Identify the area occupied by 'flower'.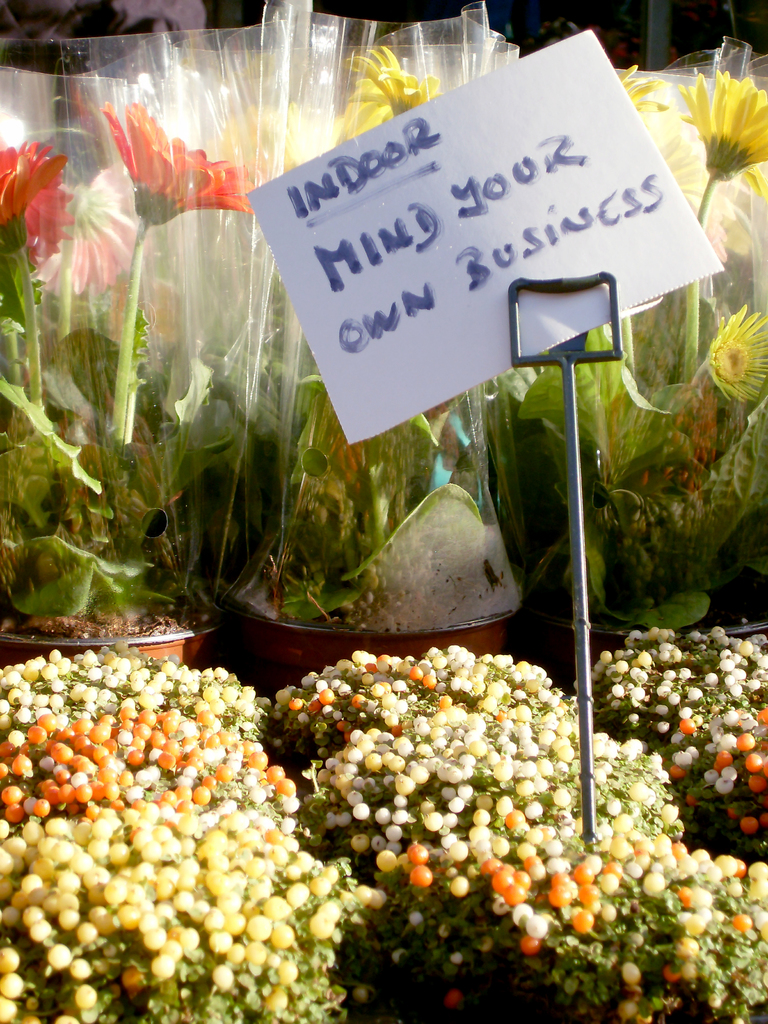
Area: locate(621, 62, 669, 118).
